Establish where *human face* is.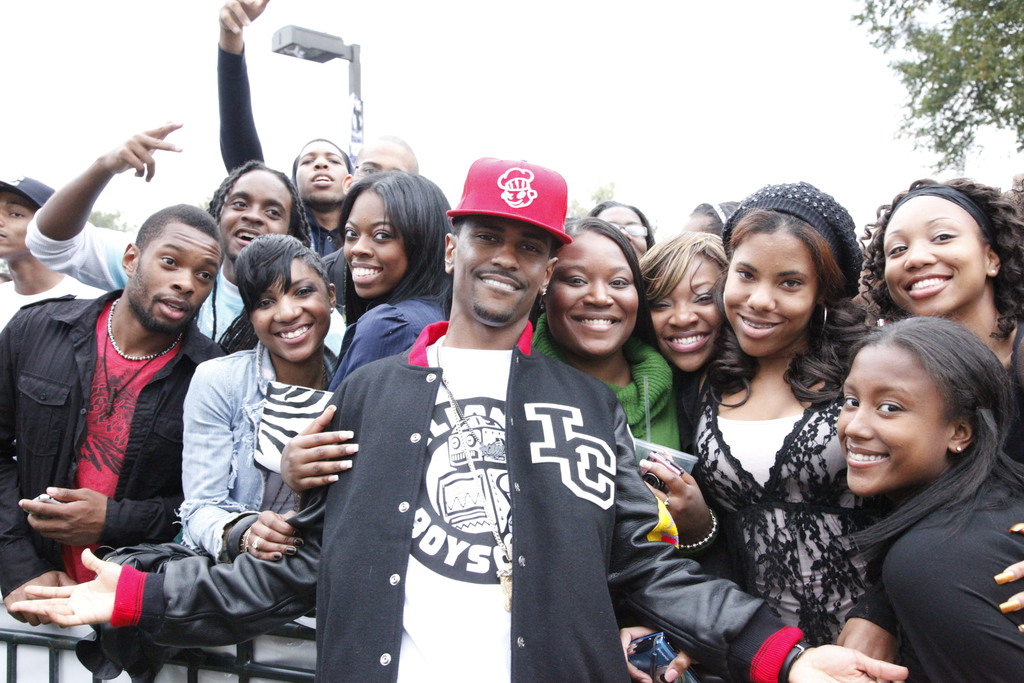
Established at 879,198,983,318.
